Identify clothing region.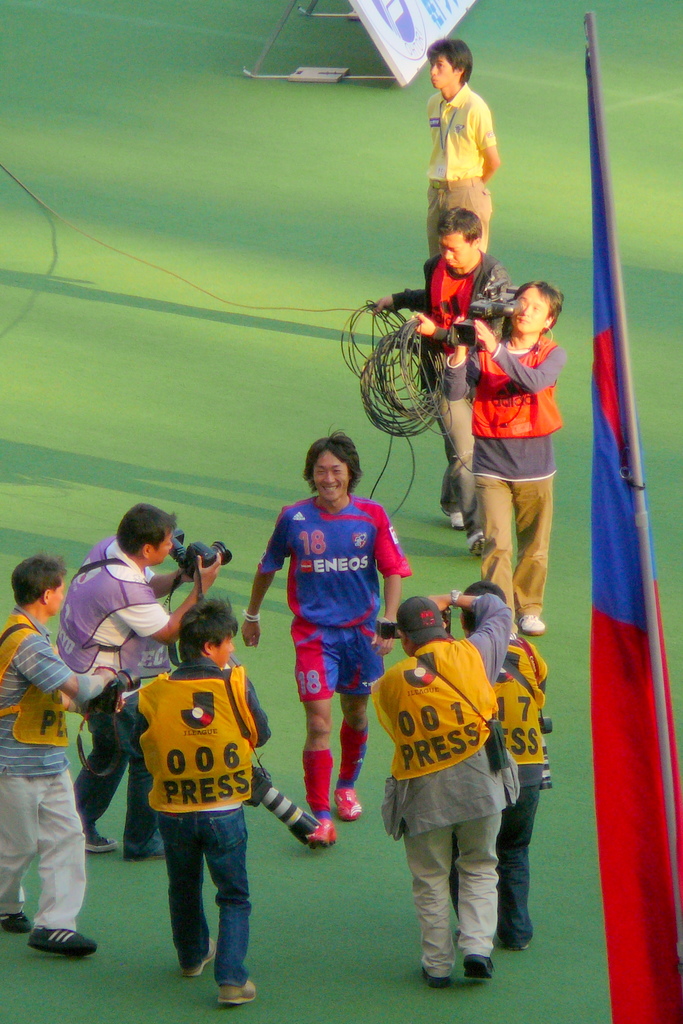
Region: (382, 579, 523, 844).
